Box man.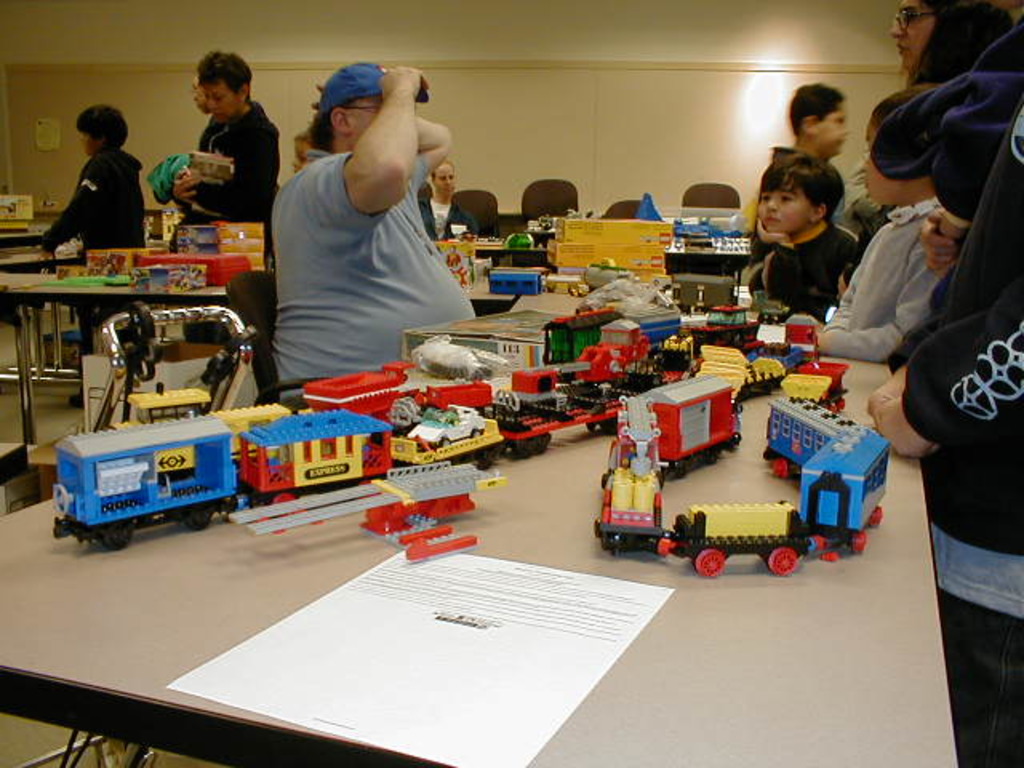
{"left": 32, "top": 99, "right": 144, "bottom": 253}.
